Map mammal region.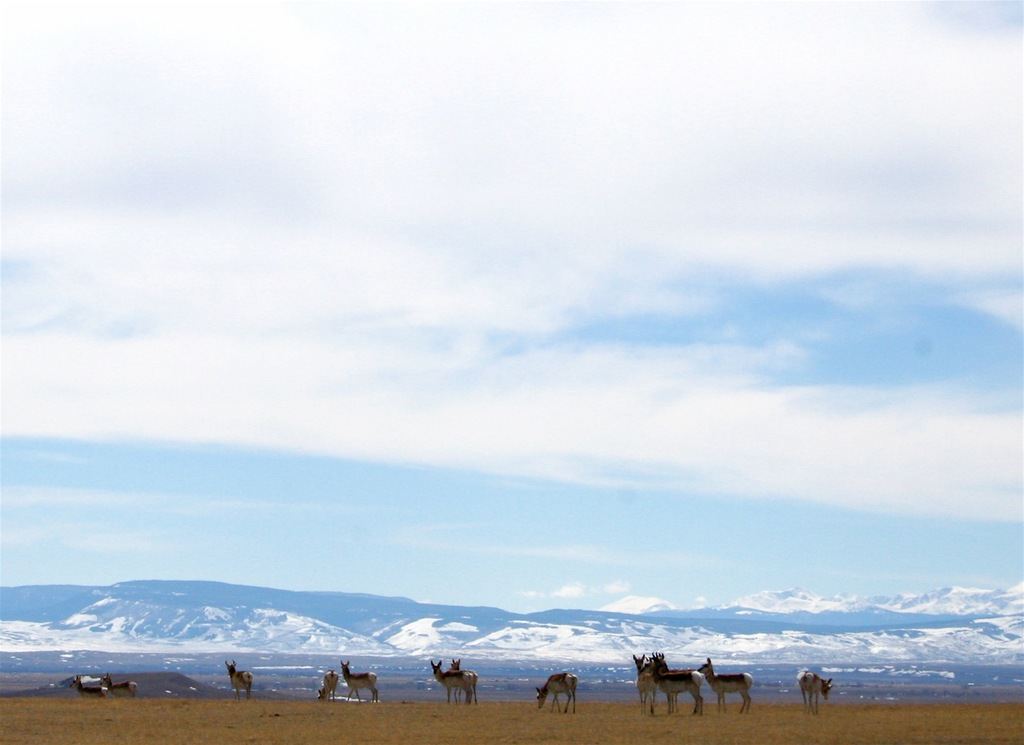
Mapped to {"left": 67, "top": 671, "right": 108, "bottom": 704}.
